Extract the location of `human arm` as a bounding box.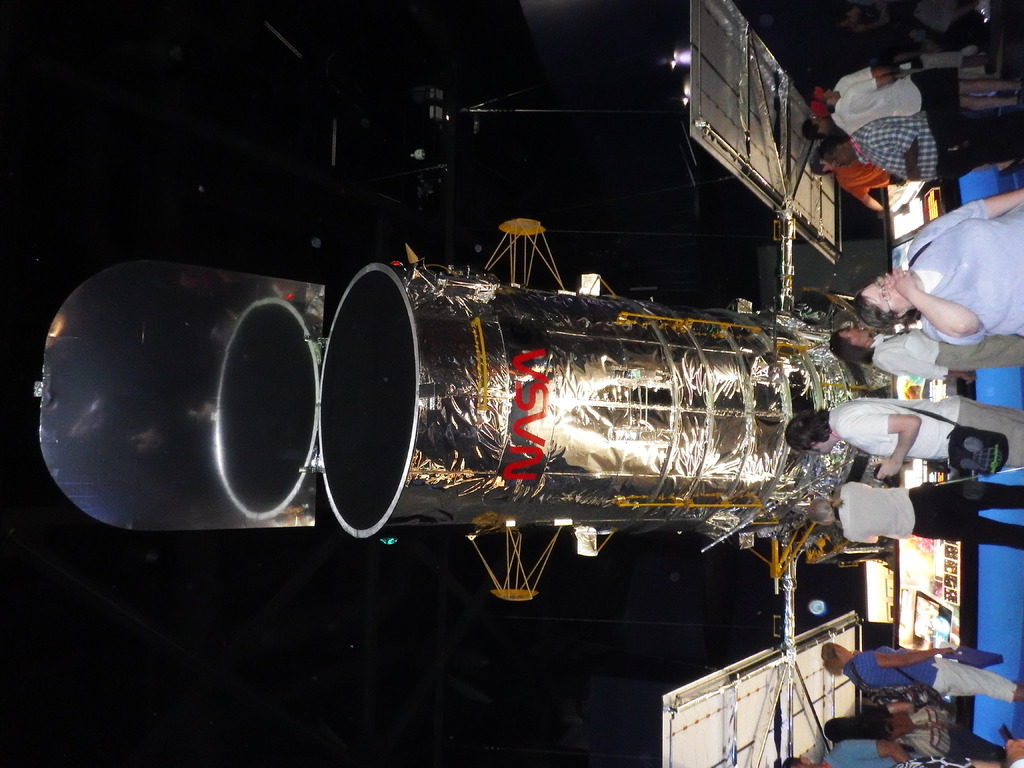
left=842, top=65, right=888, bottom=82.
